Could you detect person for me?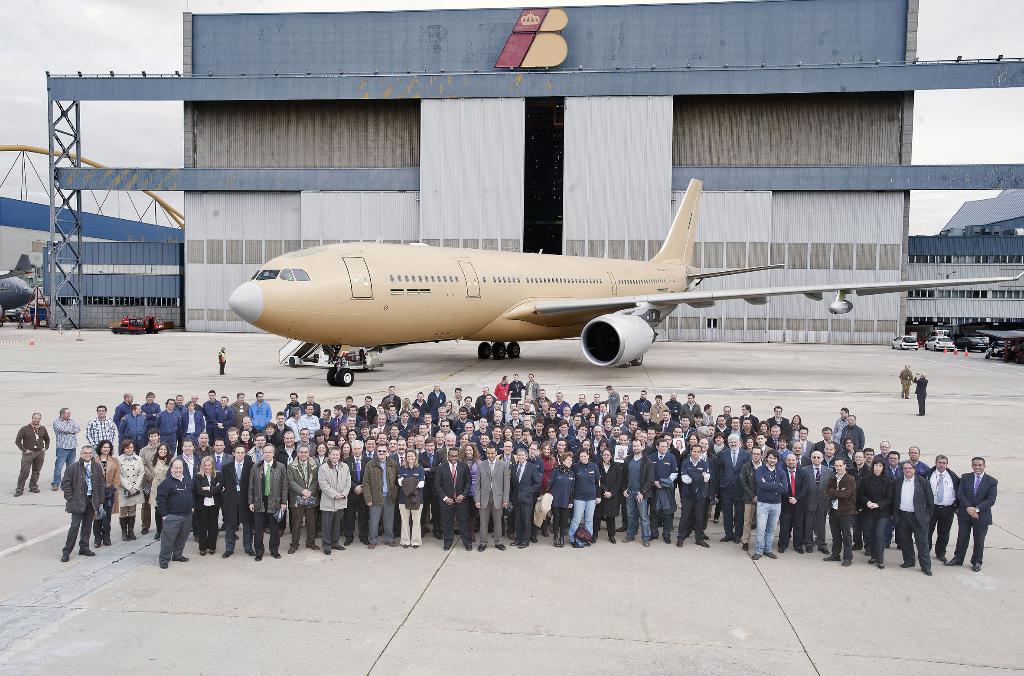
Detection result: {"x1": 683, "y1": 392, "x2": 701, "y2": 428}.
